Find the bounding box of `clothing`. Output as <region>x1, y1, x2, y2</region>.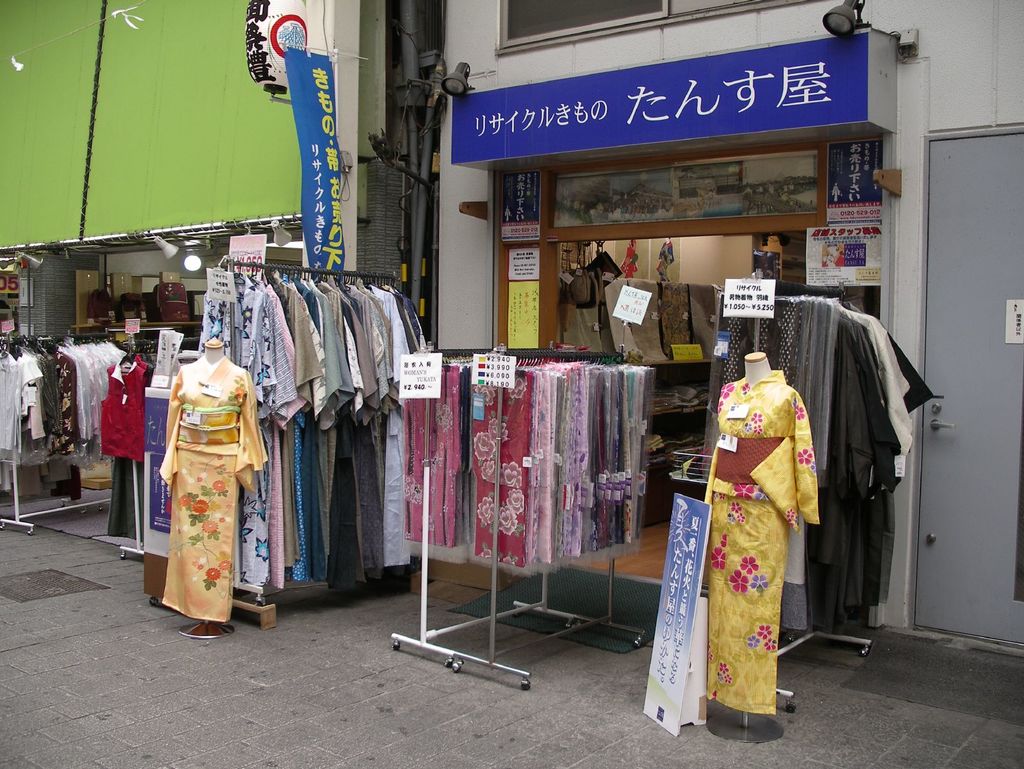
<region>676, 329, 822, 734</region>.
